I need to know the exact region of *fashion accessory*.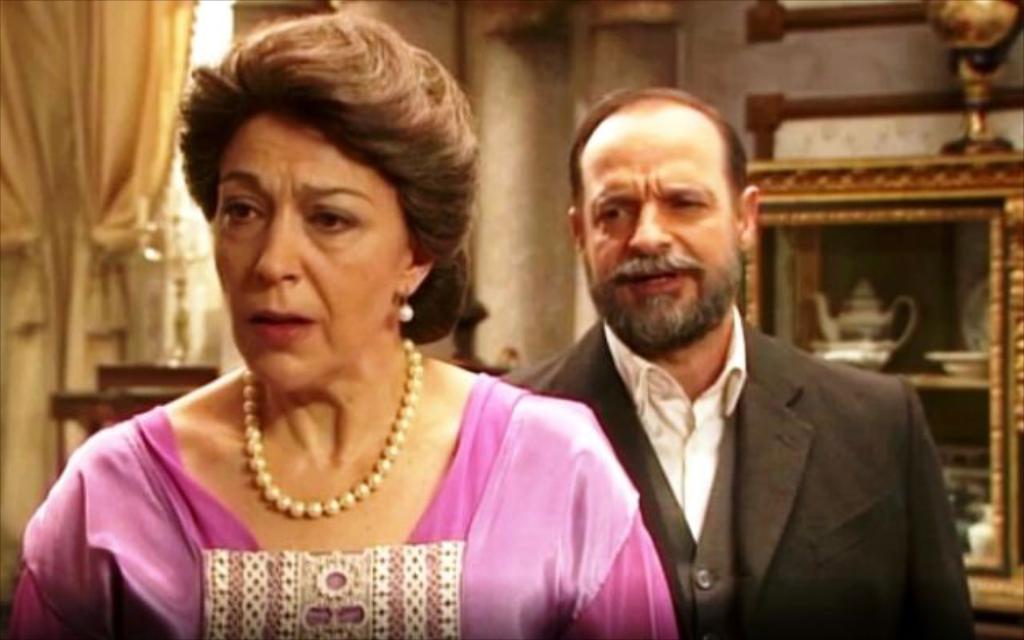
Region: x1=398, y1=282, x2=418, y2=318.
